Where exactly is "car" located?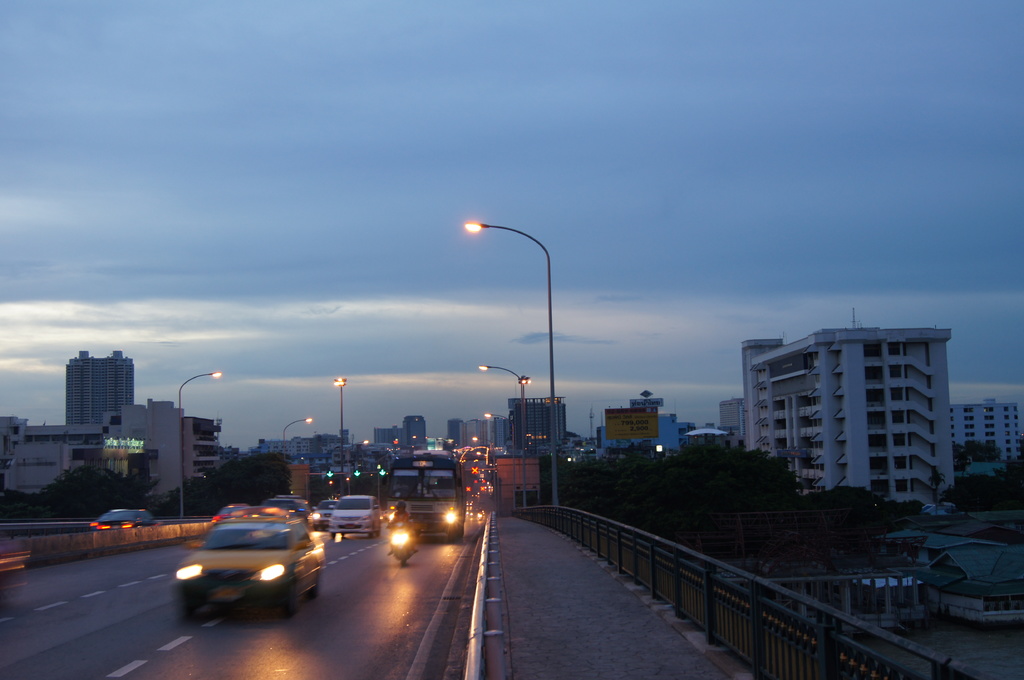
Its bounding box is <region>331, 494, 381, 539</region>.
